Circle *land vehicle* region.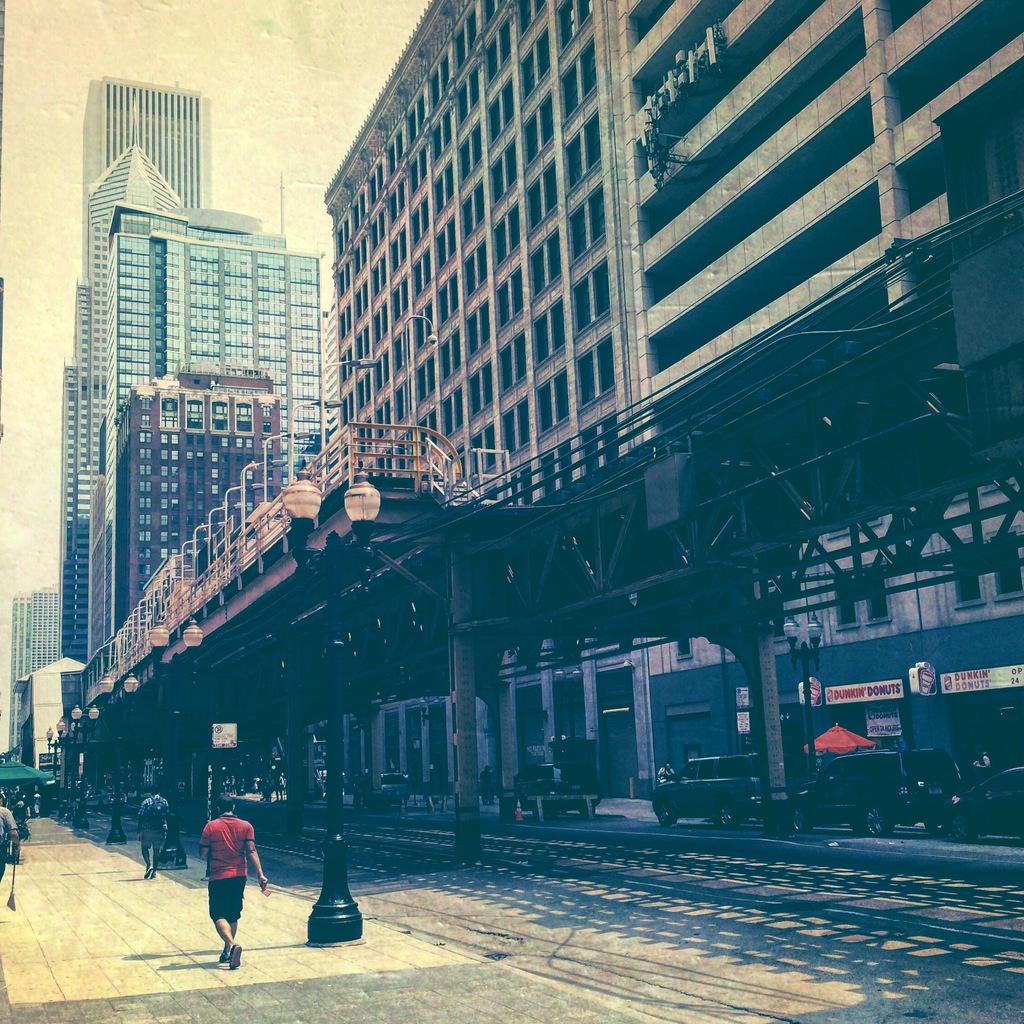
Region: <box>798,751,968,836</box>.
